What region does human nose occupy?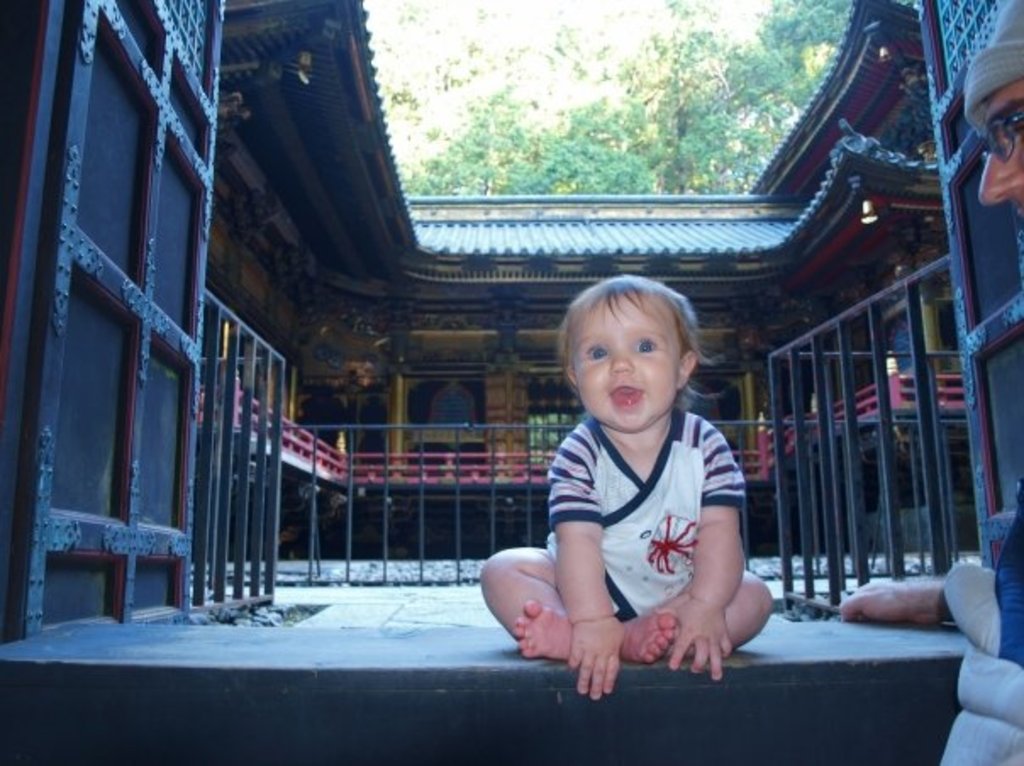
(x1=978, y1=149, x2=1017, y2=200).
